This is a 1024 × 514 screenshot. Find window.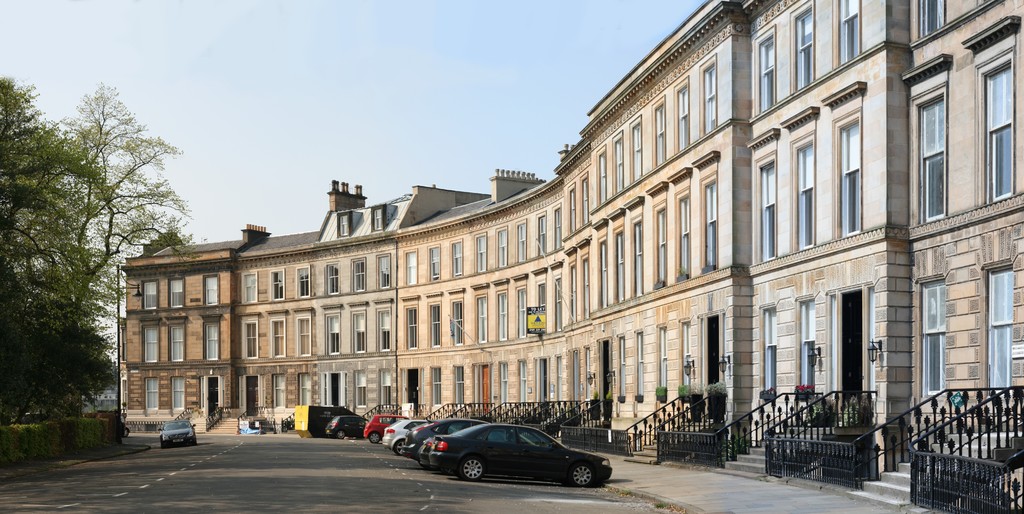
Bounding box: (626,112,645,181).
